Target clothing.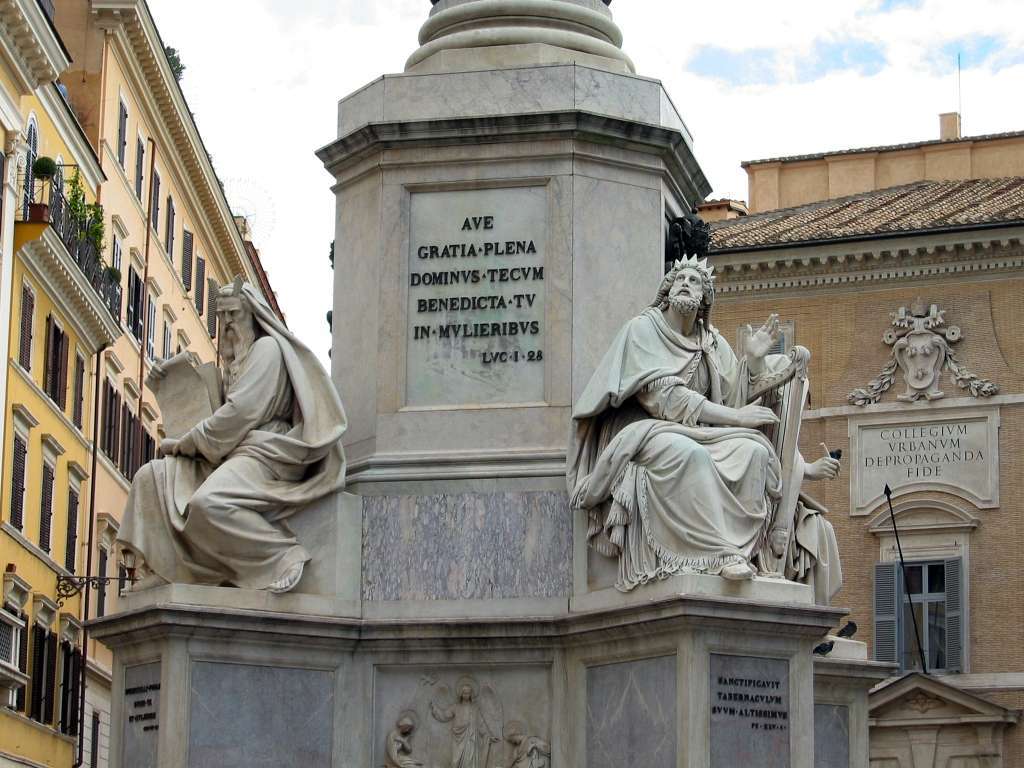
Target region: select_region(111, 276, 346, 590).
